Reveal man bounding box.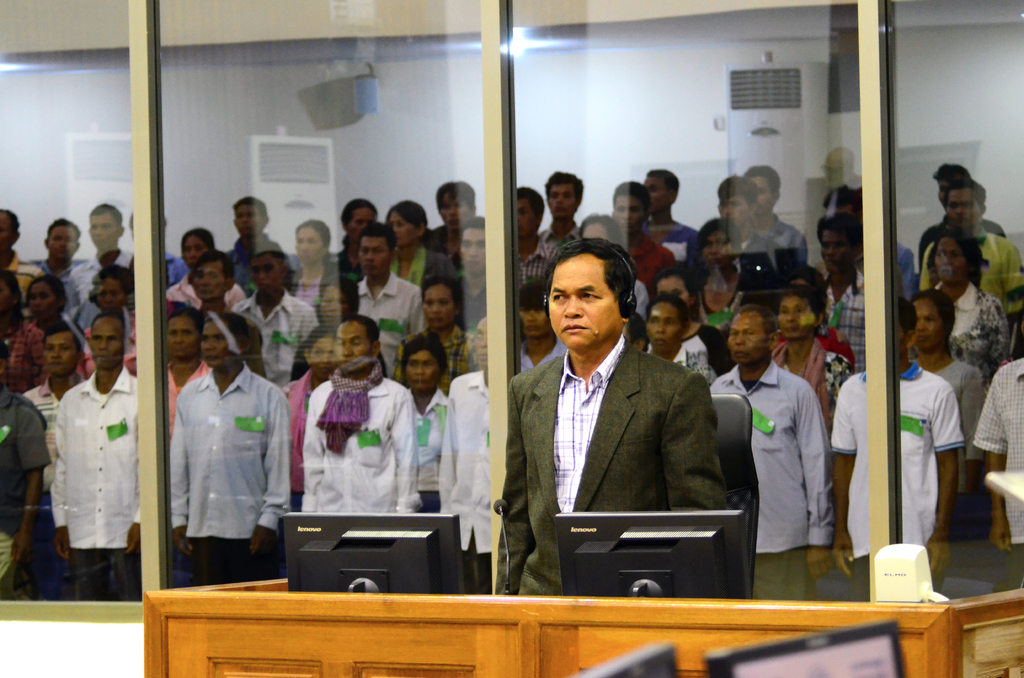
Revealed: region(620, 315, 643, 354).
